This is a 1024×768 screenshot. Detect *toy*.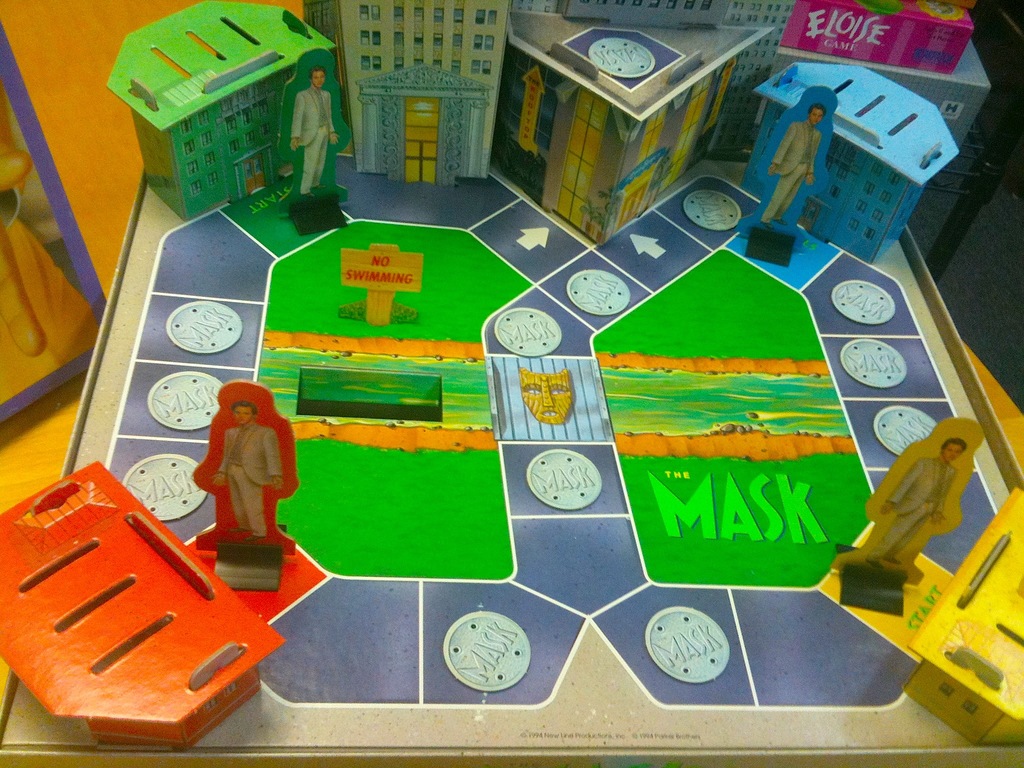
rect(512, 0, 790, 101).
